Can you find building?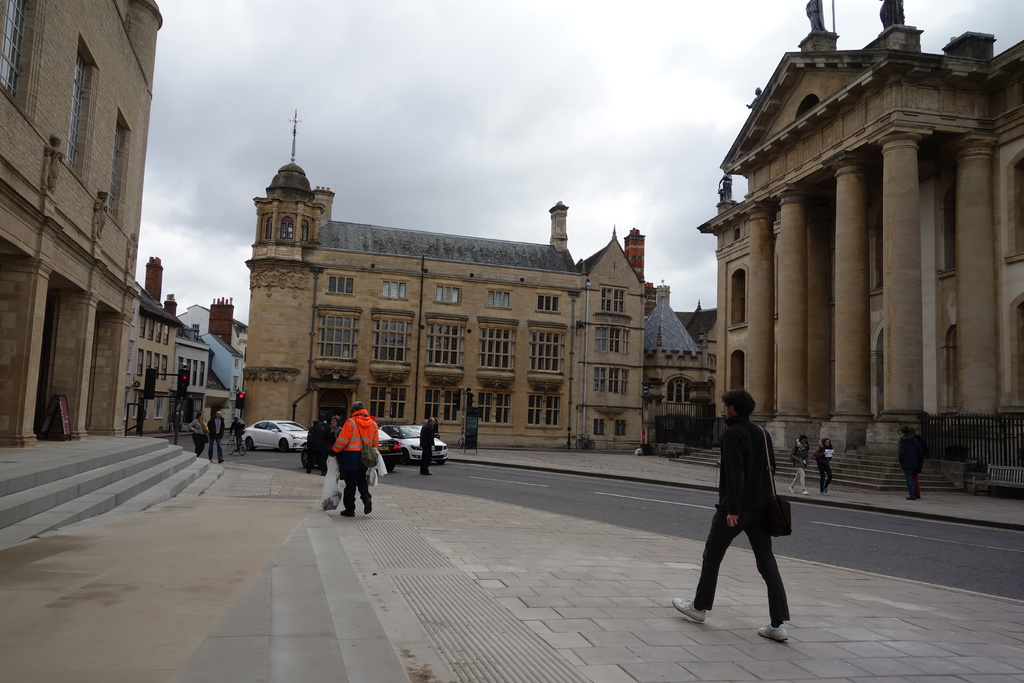
Yes, bounding box: [118, 250, 221, 447].
